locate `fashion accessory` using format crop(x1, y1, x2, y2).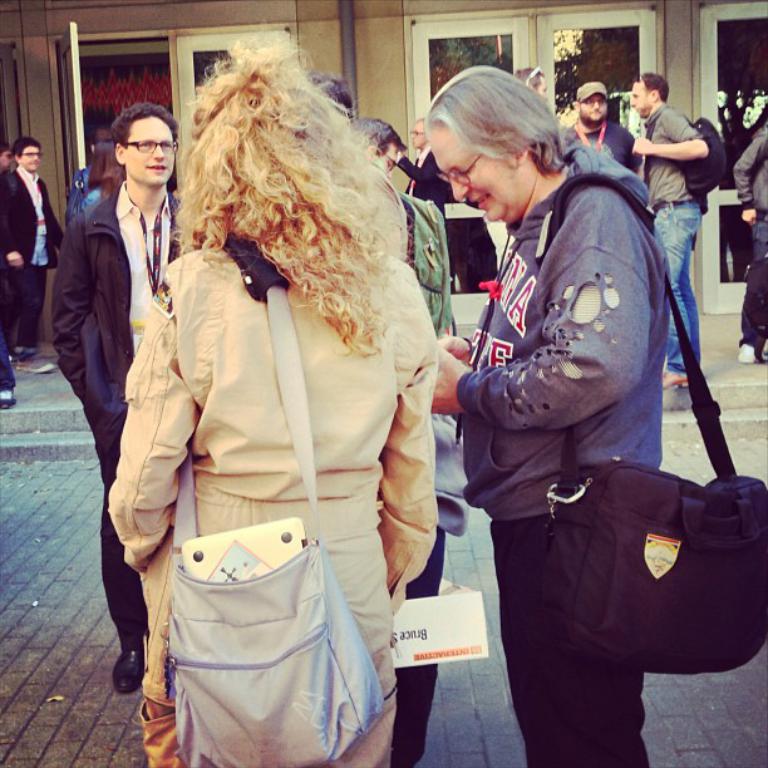
crop(161, 231, 384, 767).
